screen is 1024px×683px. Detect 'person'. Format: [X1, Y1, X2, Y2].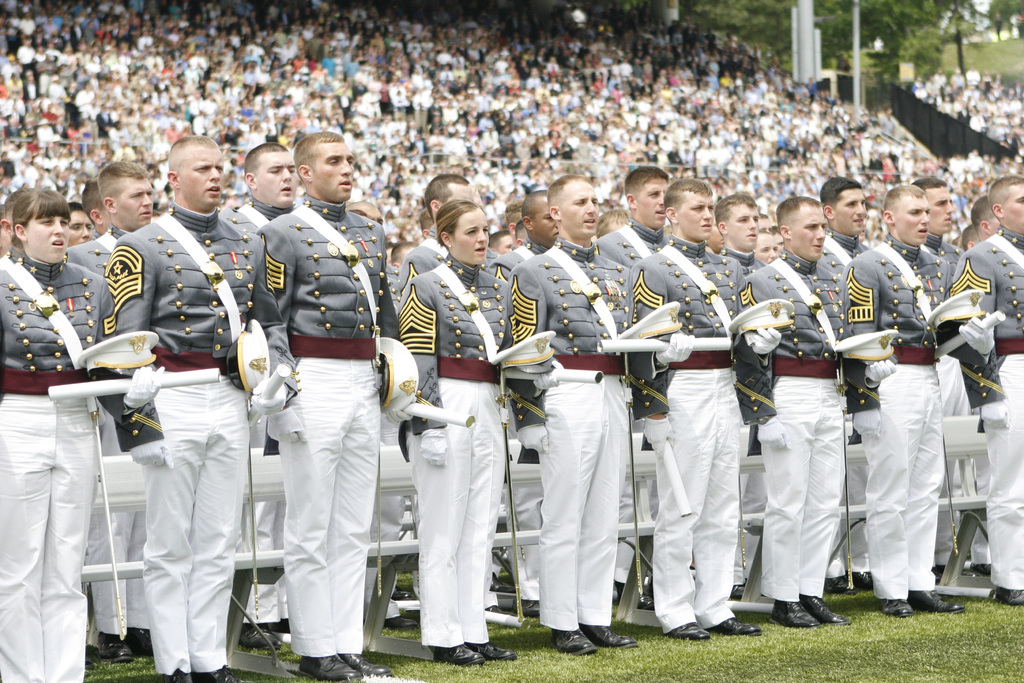
[740, 199, 847, 630].
